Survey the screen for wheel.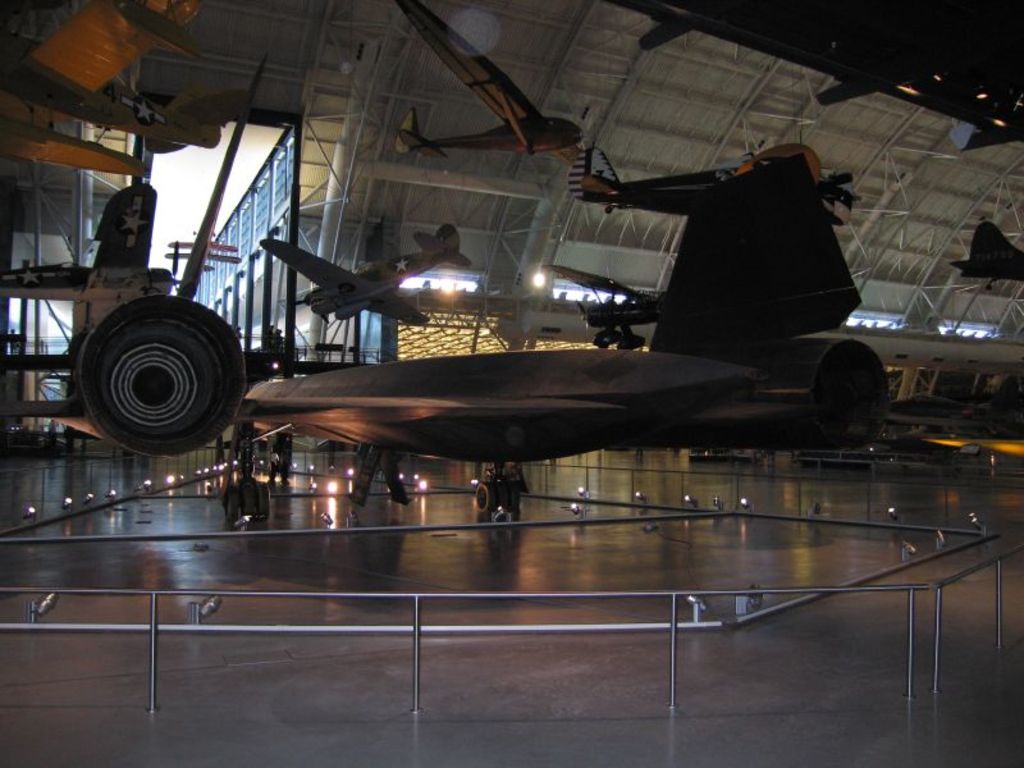
Survey found: bbox=[509, 484, 521, 509].
